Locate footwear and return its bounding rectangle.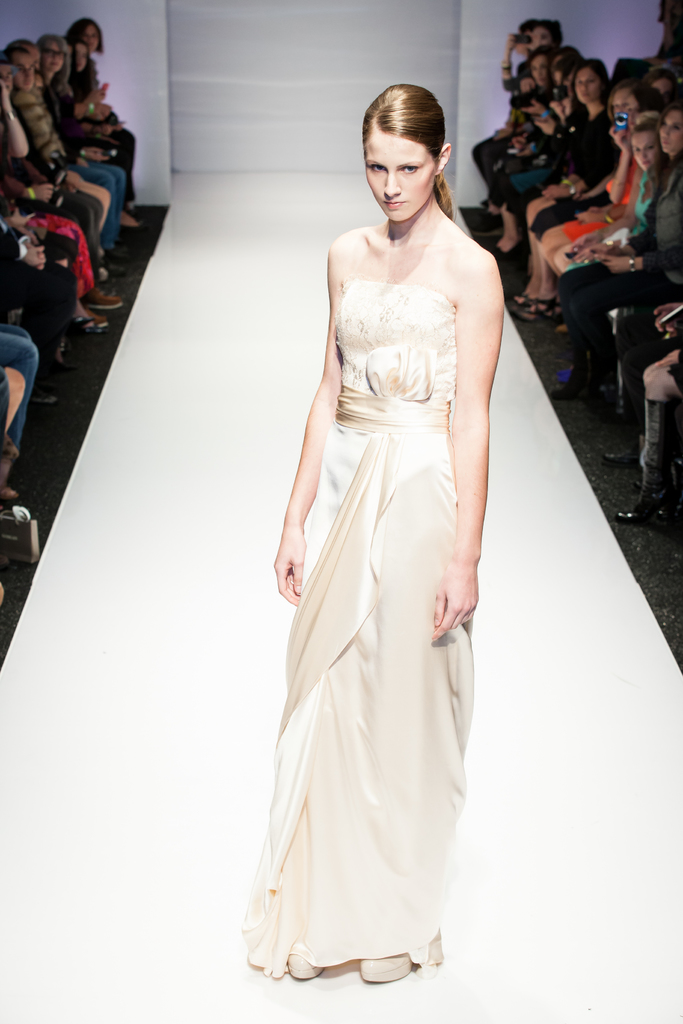
{"left": 360, "top": 956, "right": 411, "bottom": 982}.
